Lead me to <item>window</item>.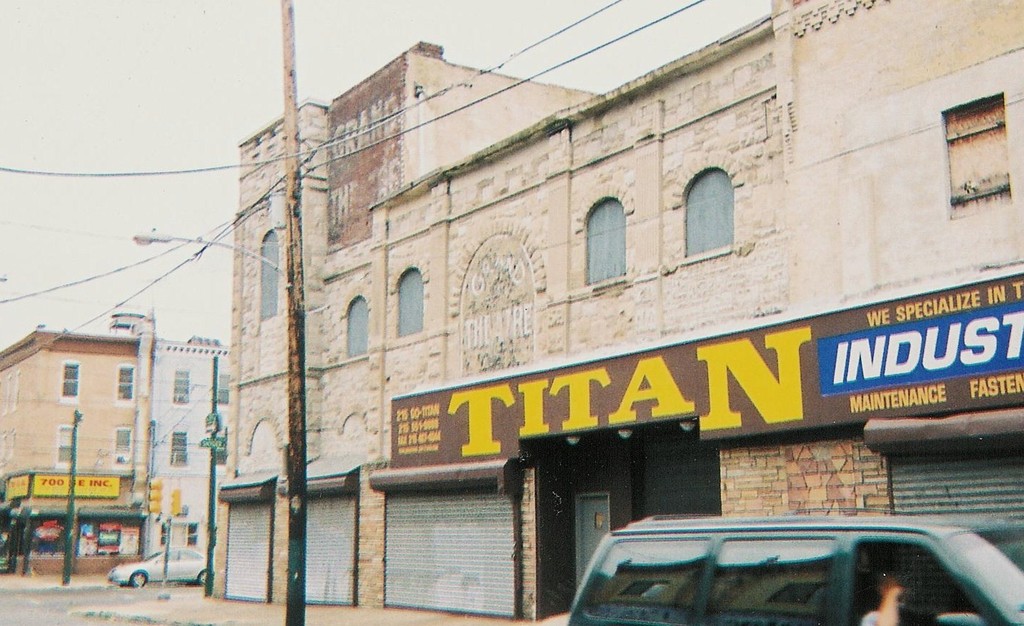
Lead to bbox(345, 294, 374, 358).
